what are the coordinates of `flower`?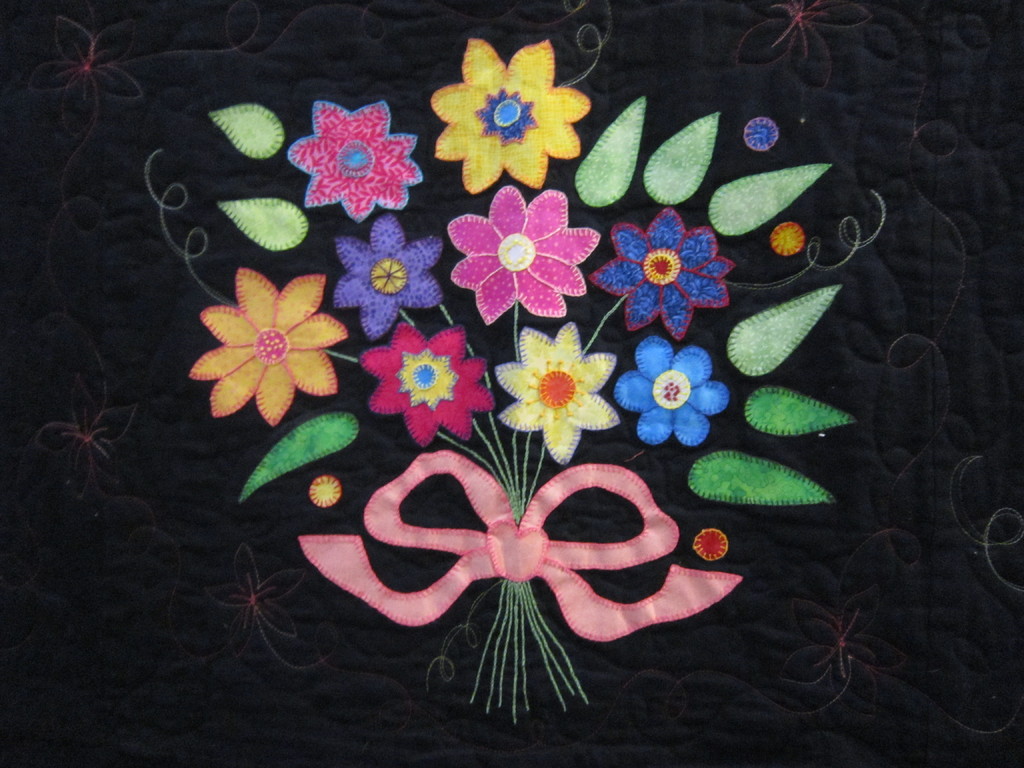
BBox(429, 39, 594, 199).
